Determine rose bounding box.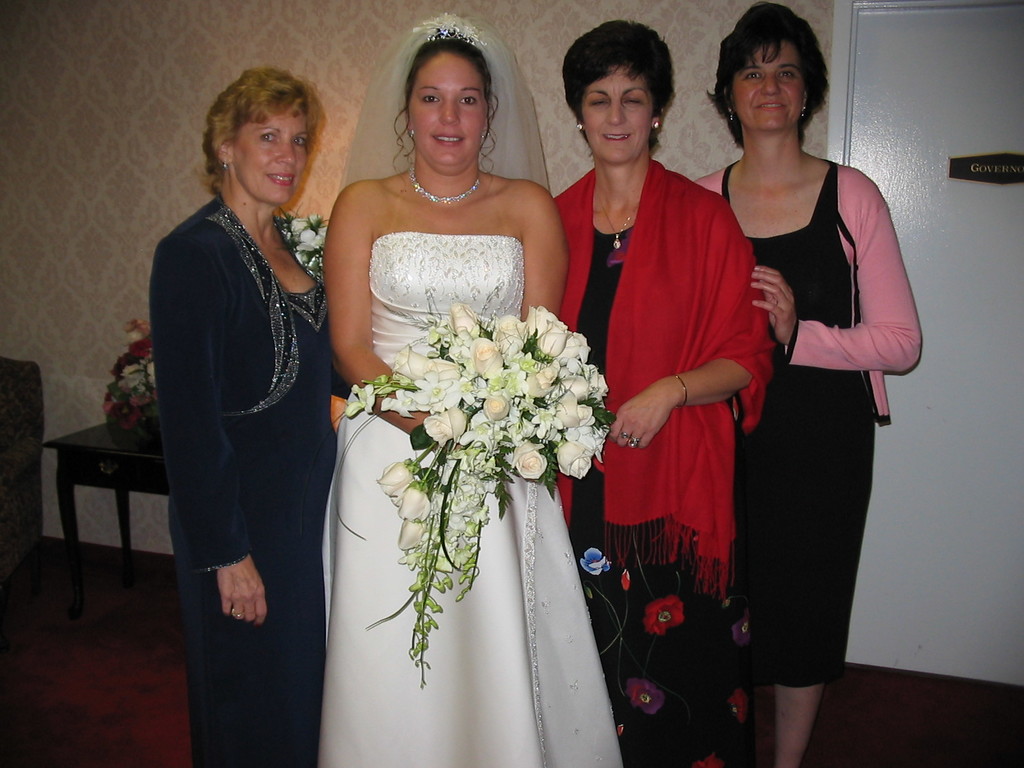
Determined: [x1=290, y1=216, x2=331, y2=254].
